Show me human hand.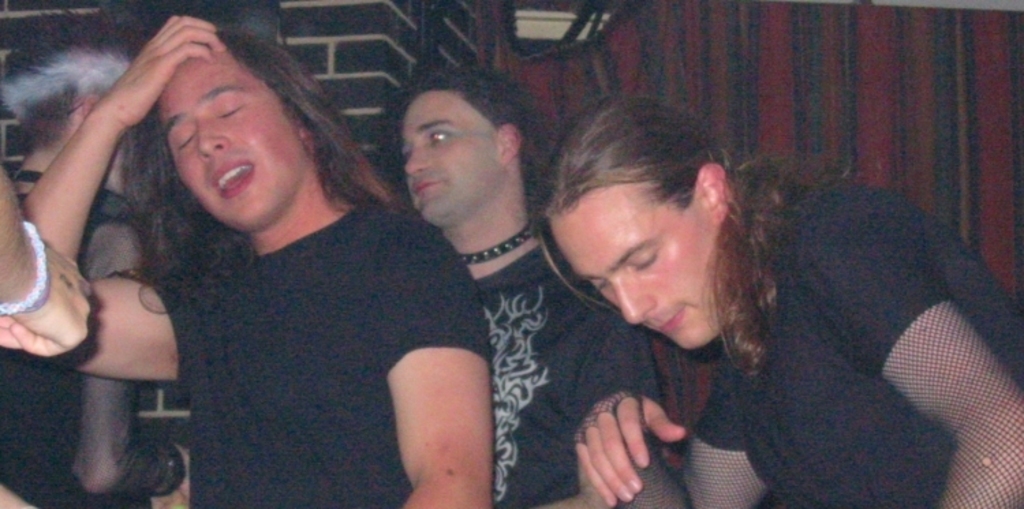
human hand is here: {"left": 94, "top": 12, "right": 227, "bottom": 134}.
